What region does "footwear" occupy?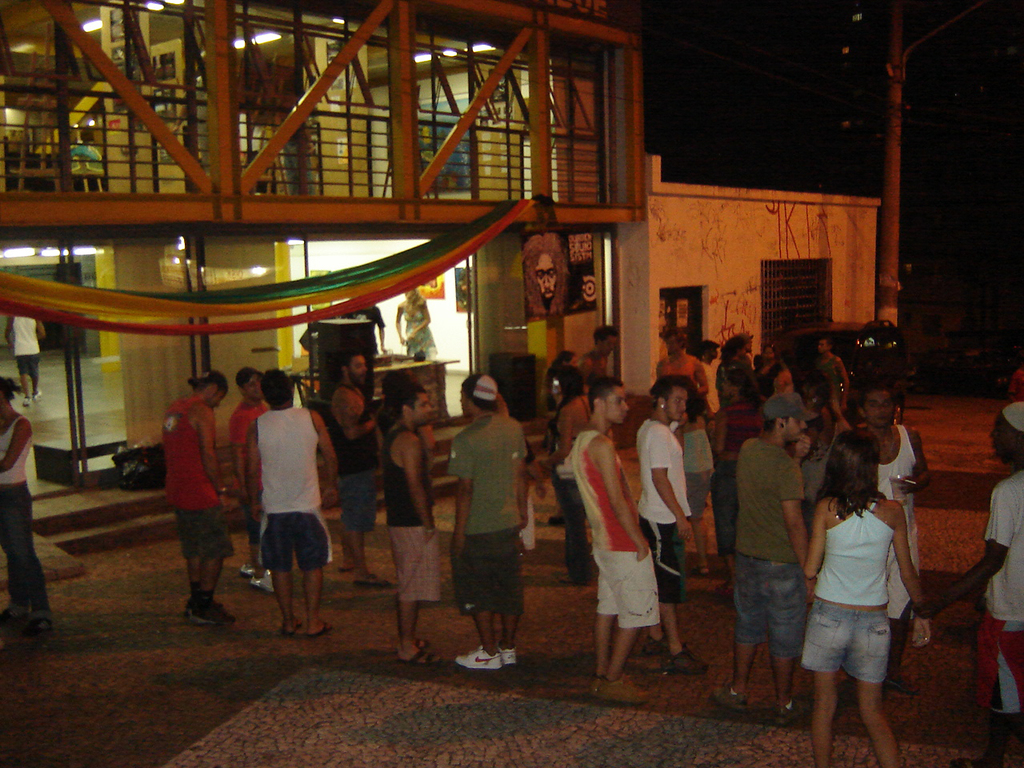
x1=354 y1=574 x2=390 y2=590.
